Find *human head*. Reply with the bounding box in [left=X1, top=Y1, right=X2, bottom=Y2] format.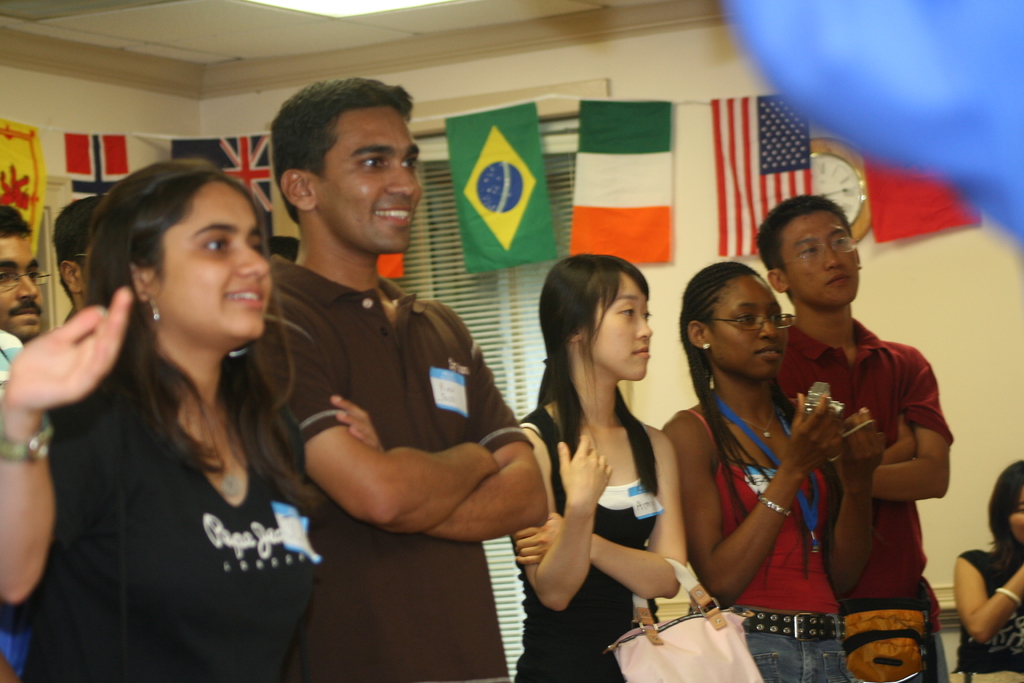
[left=676, top=258, right=797, bottom=382].
